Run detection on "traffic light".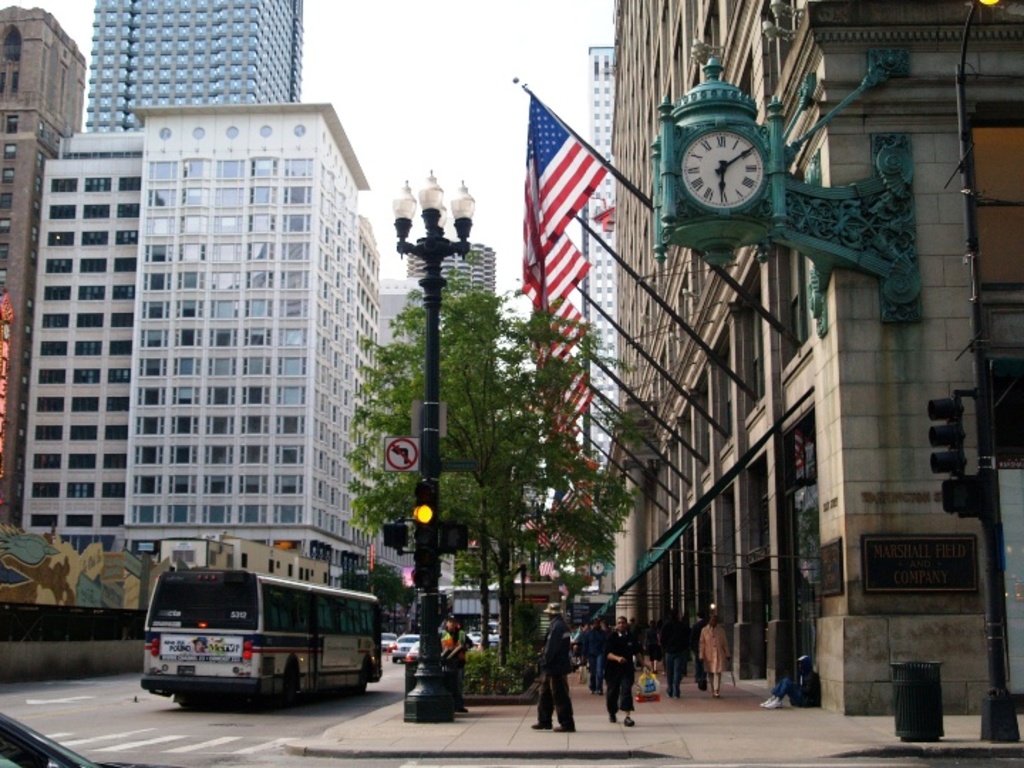
Result: select_region(383, 522, 410, 555).
